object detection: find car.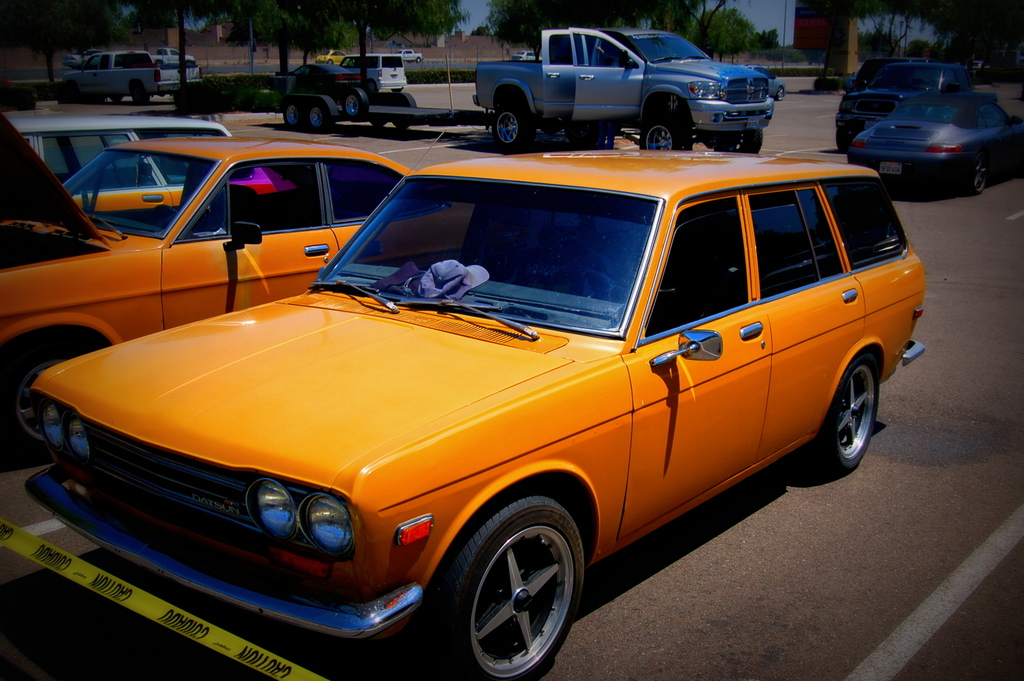
{"left": 845, "top": 90, "right": 1023, "bottom": 193}.
